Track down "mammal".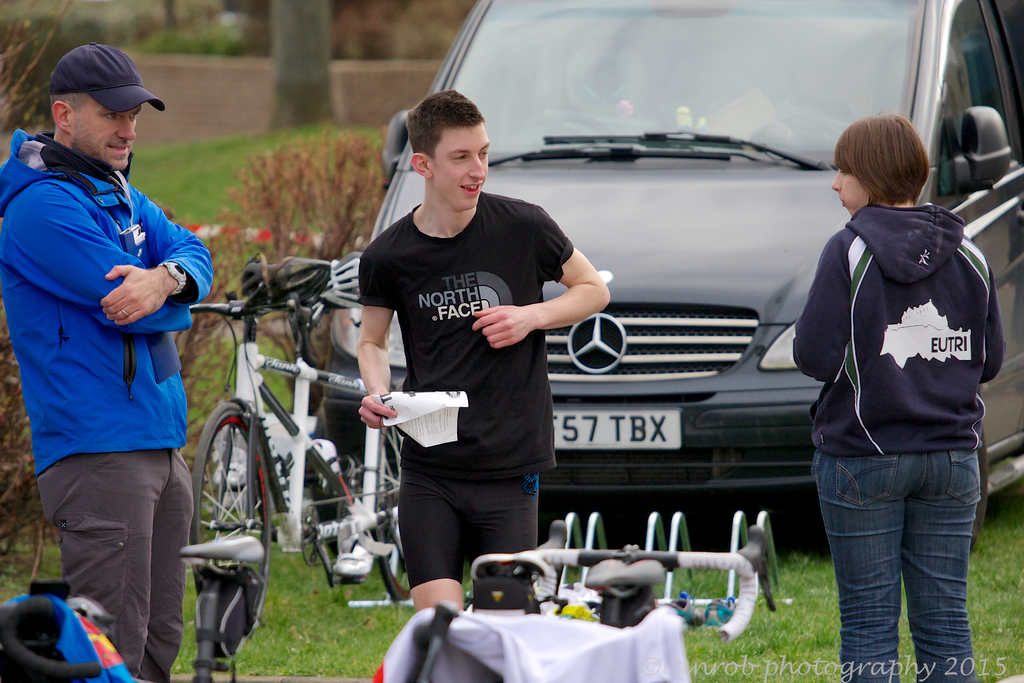
Tracked to rect(355, 81, 614, 614).
